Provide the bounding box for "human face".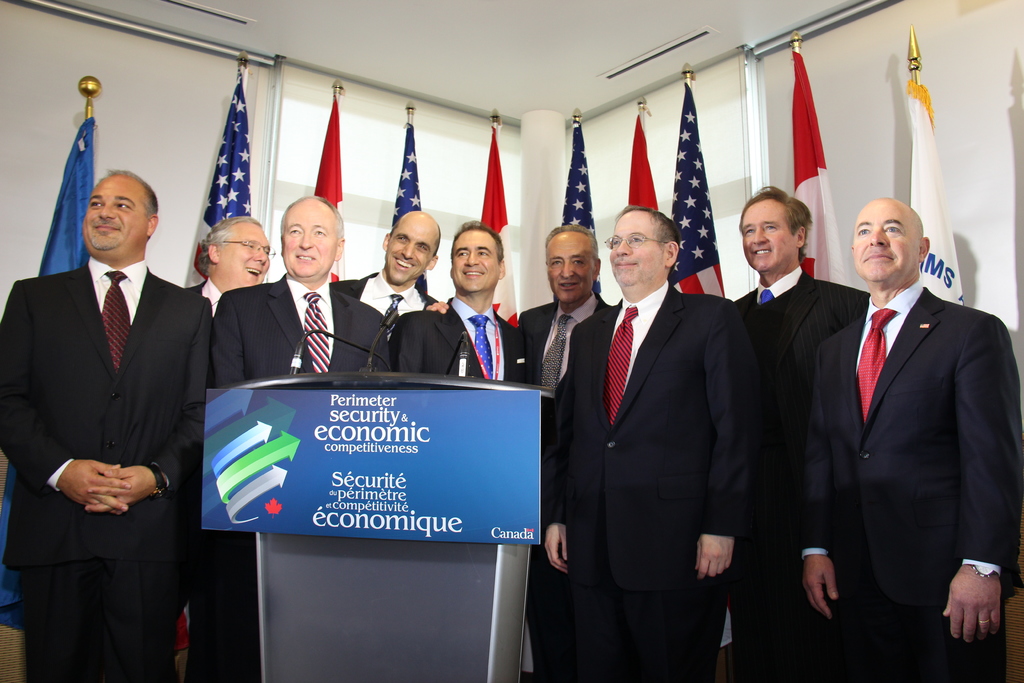
[285,215,337,278].
